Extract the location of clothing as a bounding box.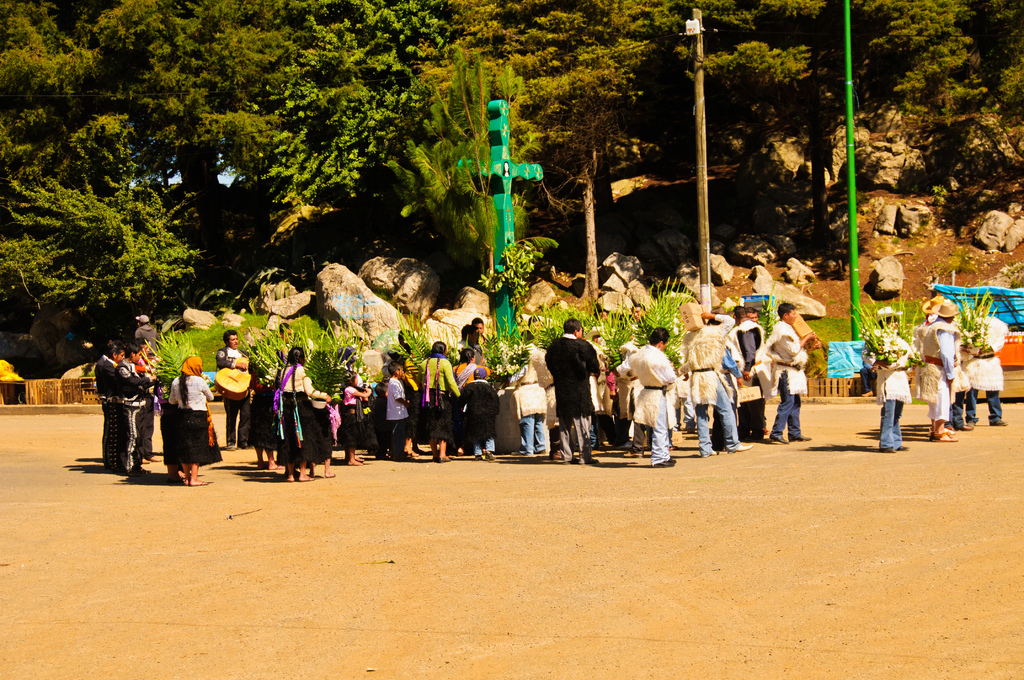
285/361/324/455.
